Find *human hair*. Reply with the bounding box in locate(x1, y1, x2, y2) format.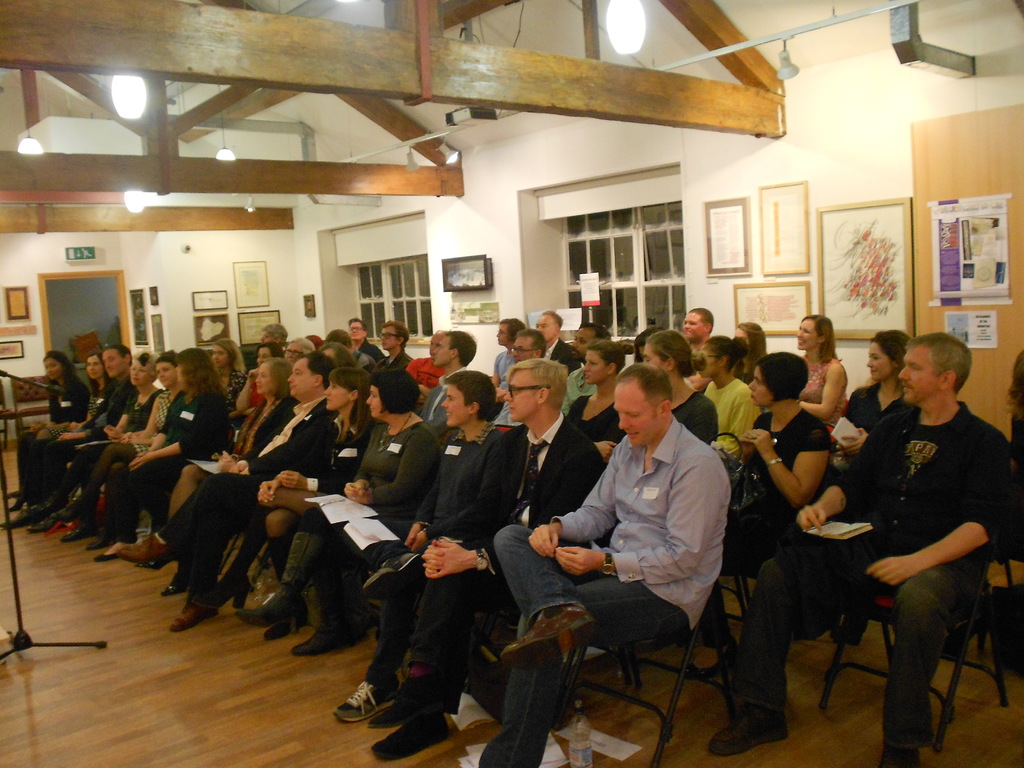
locate(381, 322, 410, 353).
